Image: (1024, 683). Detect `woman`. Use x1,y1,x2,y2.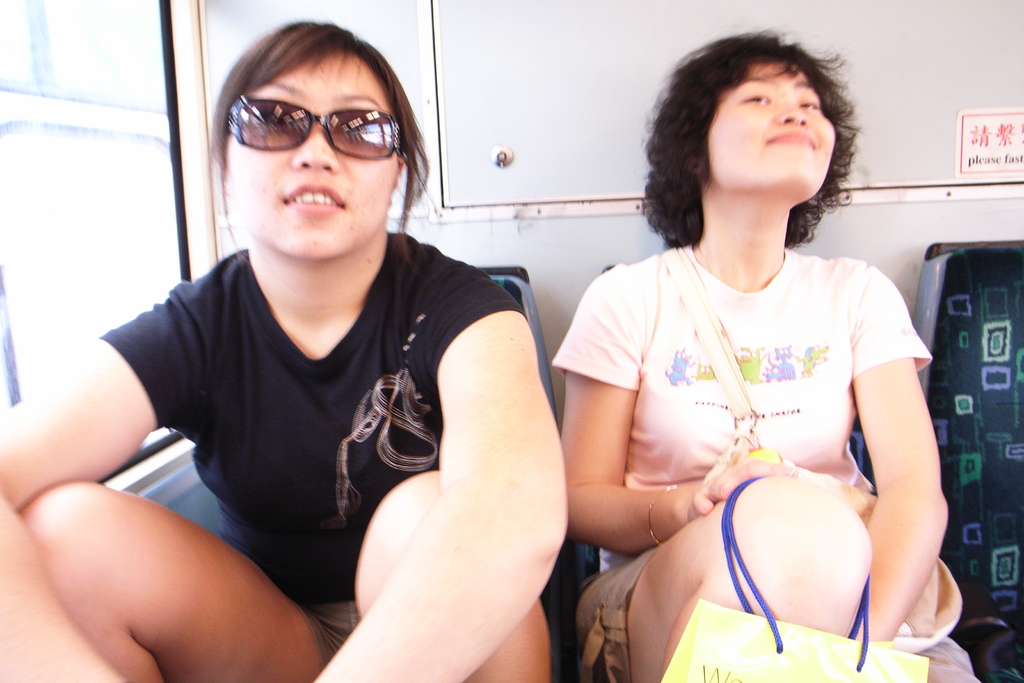
545,48,944,678.
